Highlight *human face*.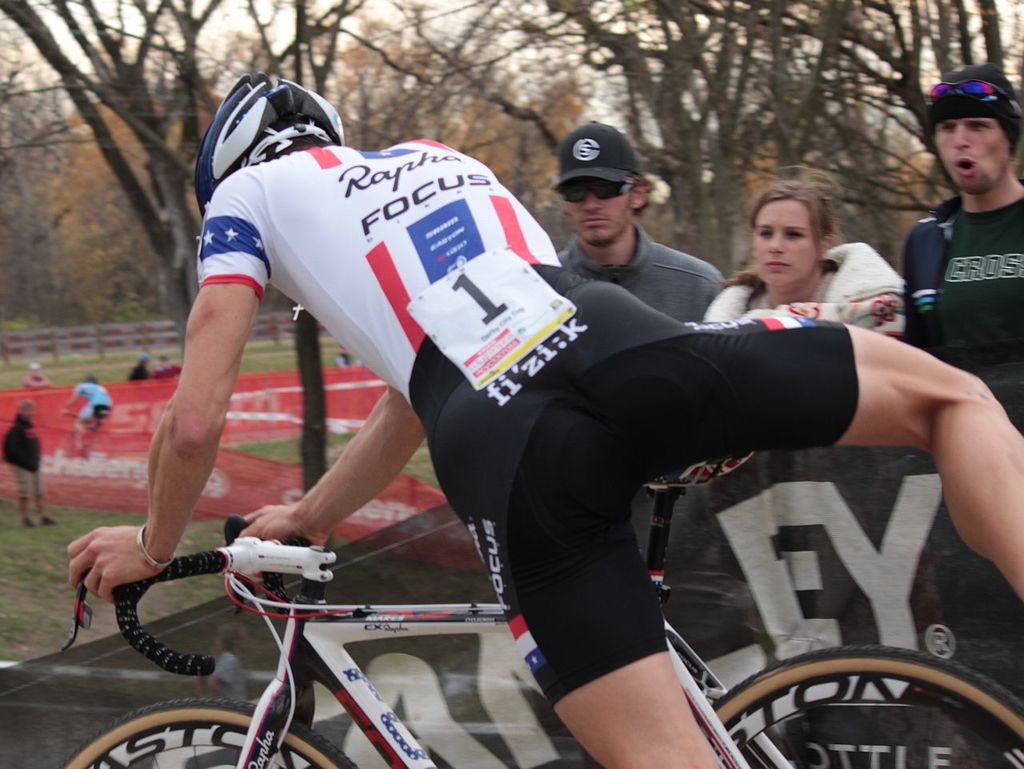
Highlighted region: left=565, top=178, right=634, bottom=244.
